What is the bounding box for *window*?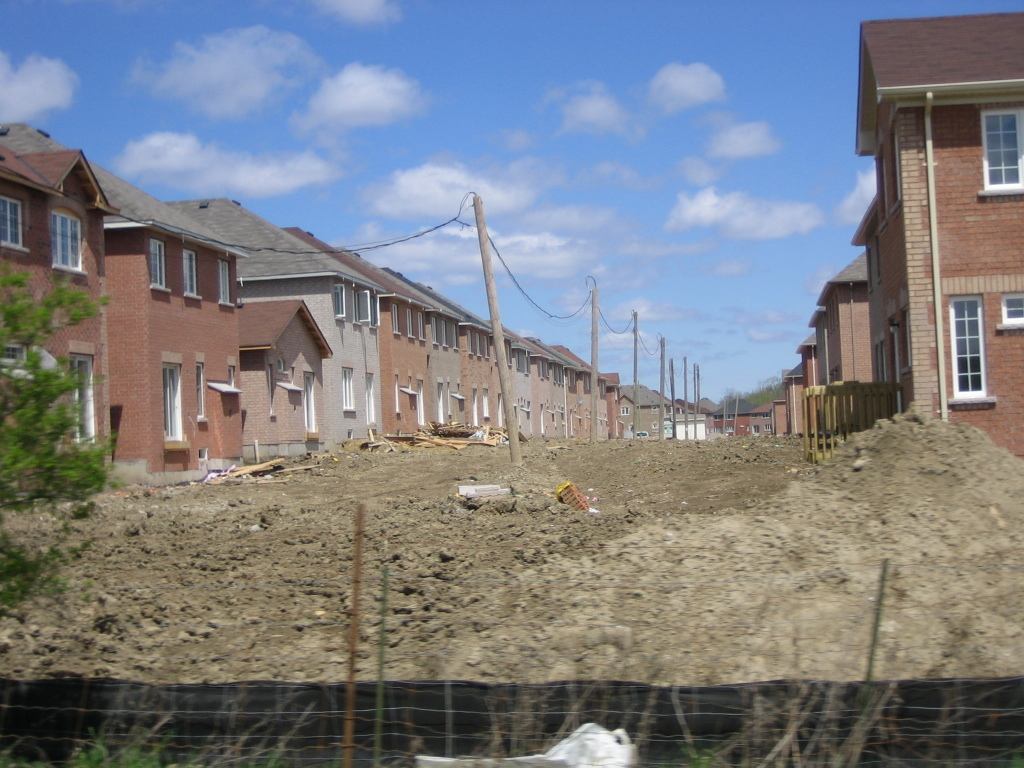
detection(334, 285, 344, 321).
